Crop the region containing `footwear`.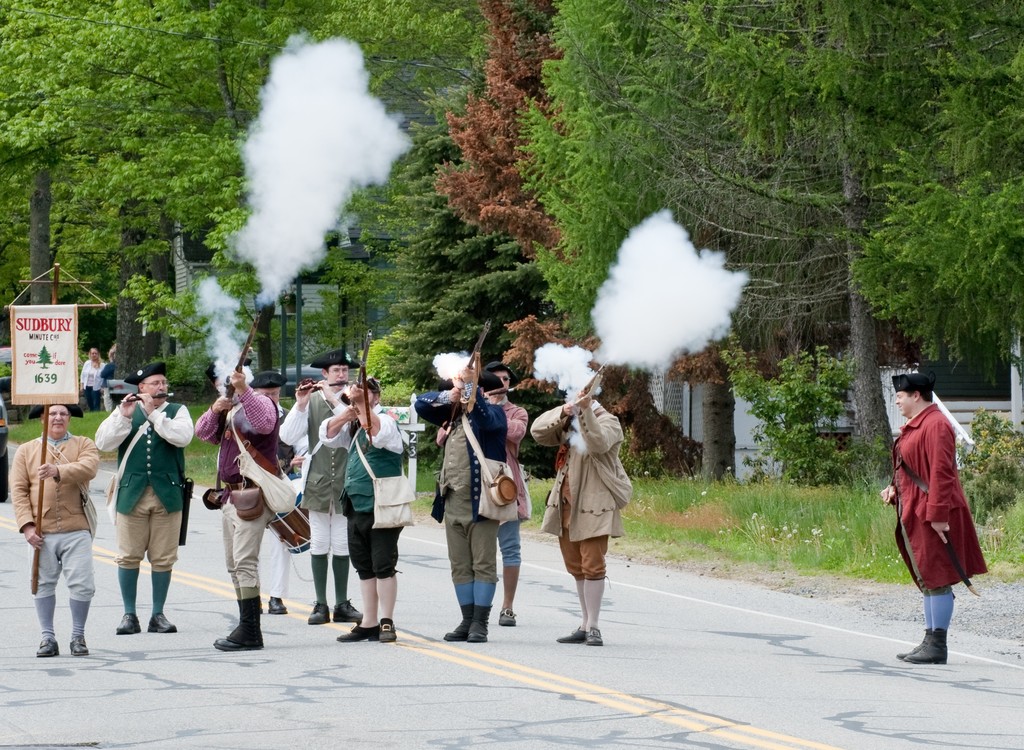
Crop region: 334 603 364 621.
